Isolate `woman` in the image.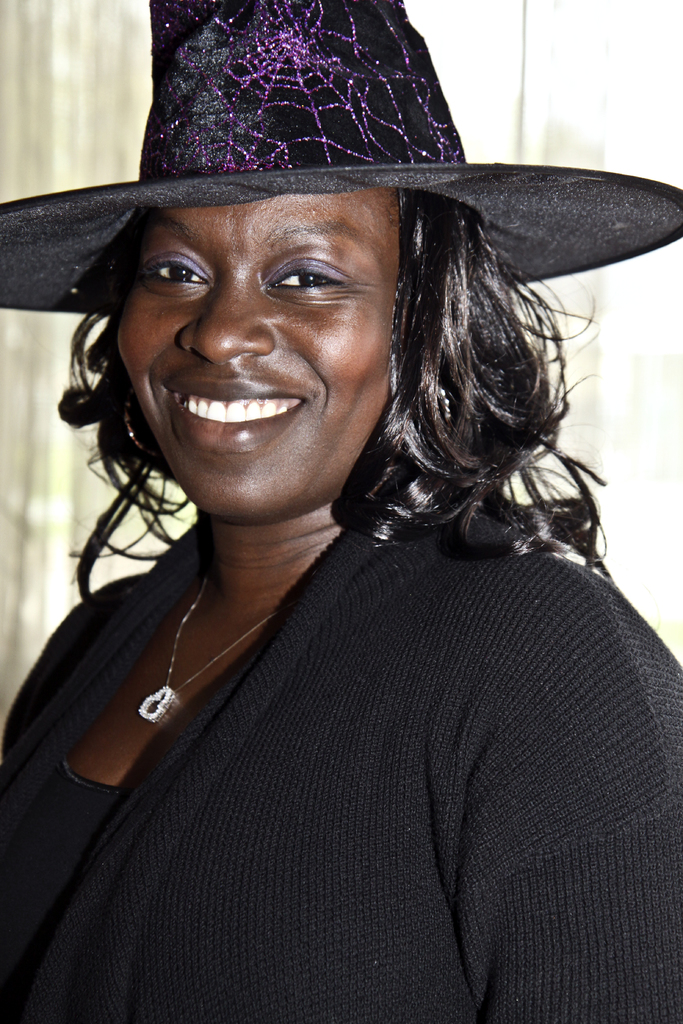
Isolated region: [x1=0, y1=65, x2=673, y2=989].
